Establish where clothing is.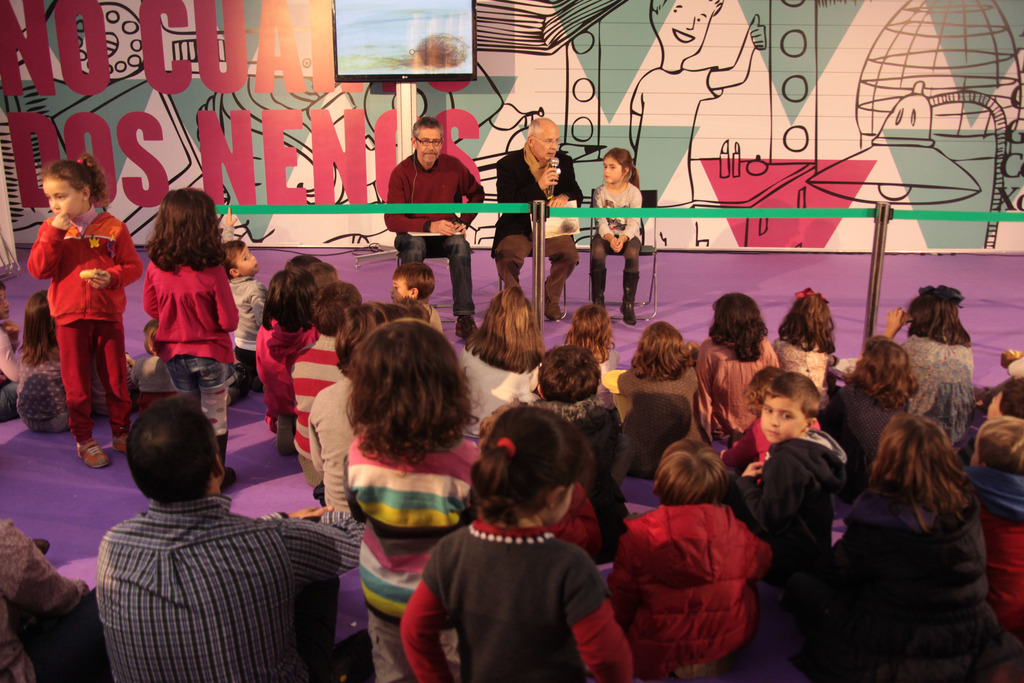
Established at locate(139, 255, 240, 474).
